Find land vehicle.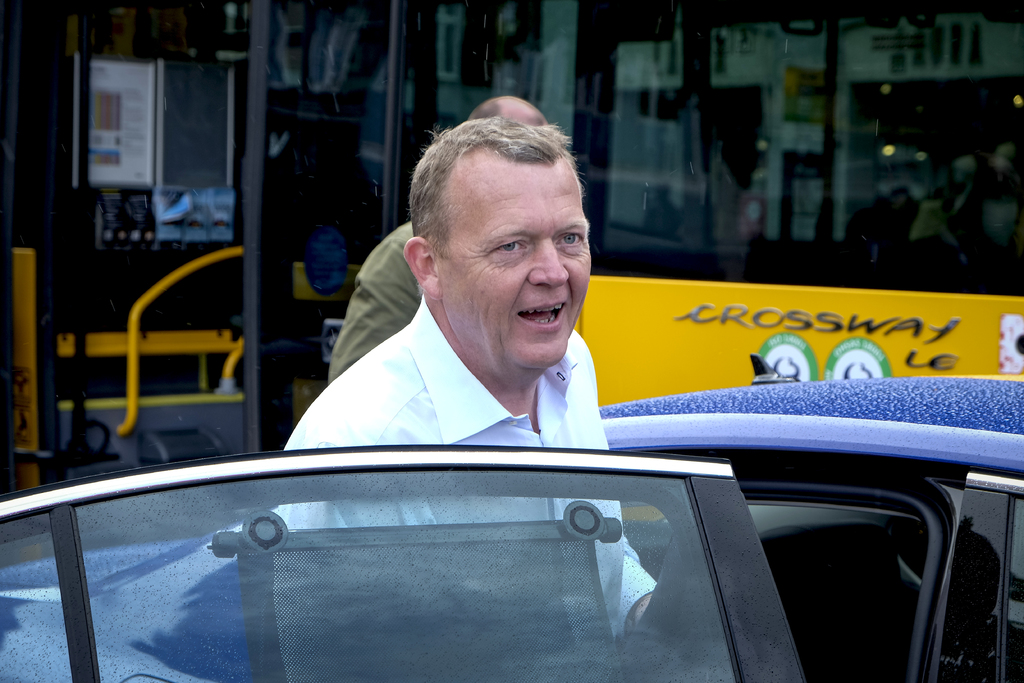
bbox=[8, 385, 1023, 682].
